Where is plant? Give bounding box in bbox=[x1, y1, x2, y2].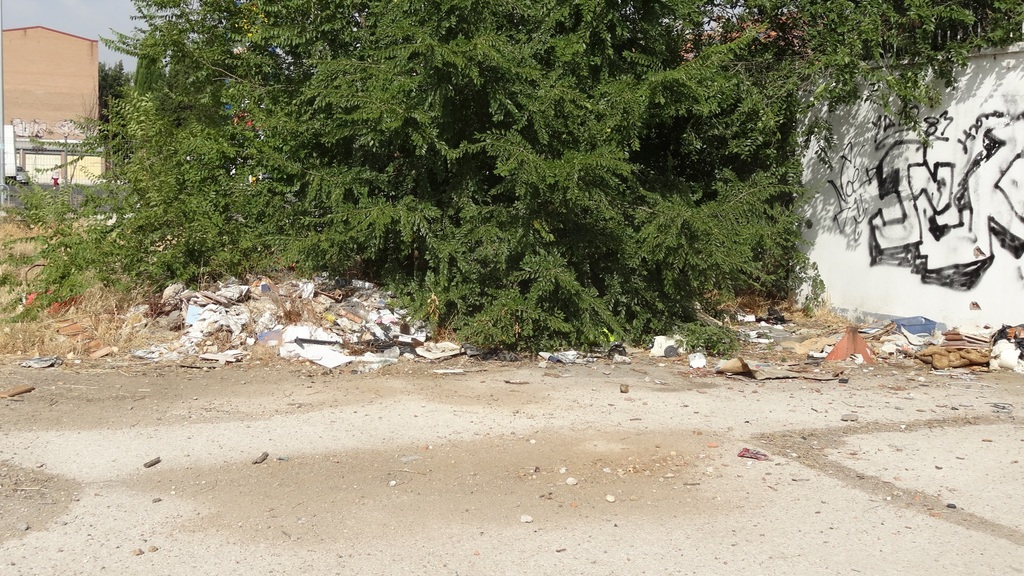
bbox=[0, 161, 68, 235].
